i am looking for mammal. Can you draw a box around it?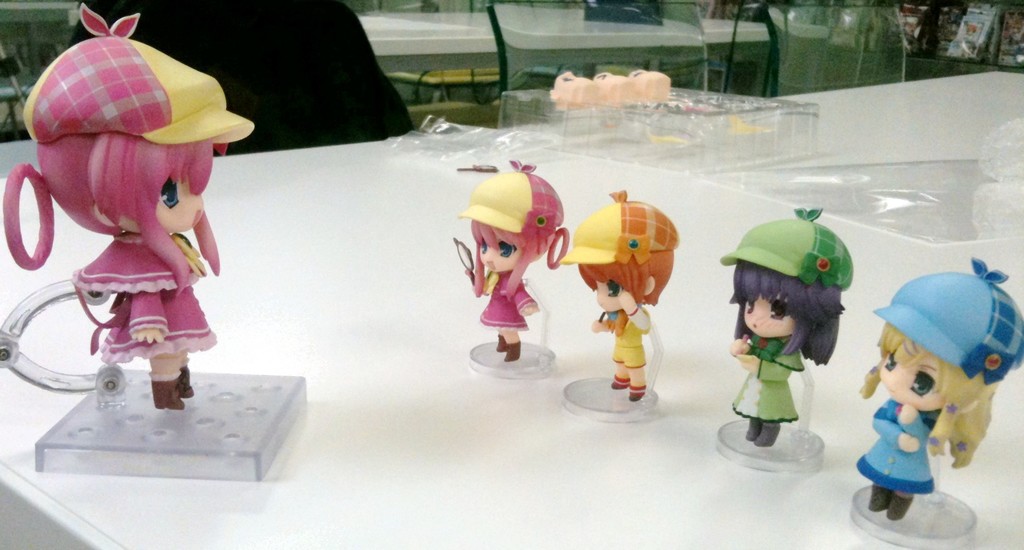
Sure, the bounding box is x1=858, y1=255, x2=1023, y2=522.
